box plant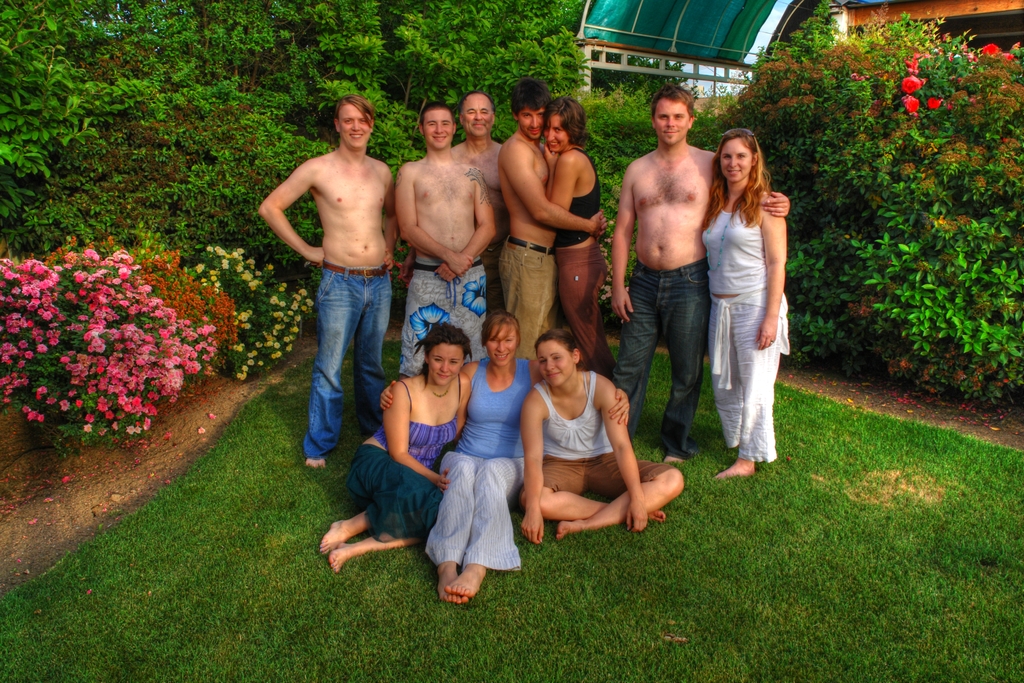
pyautogui.locateOnScreen(183, 244, 321, 394)
